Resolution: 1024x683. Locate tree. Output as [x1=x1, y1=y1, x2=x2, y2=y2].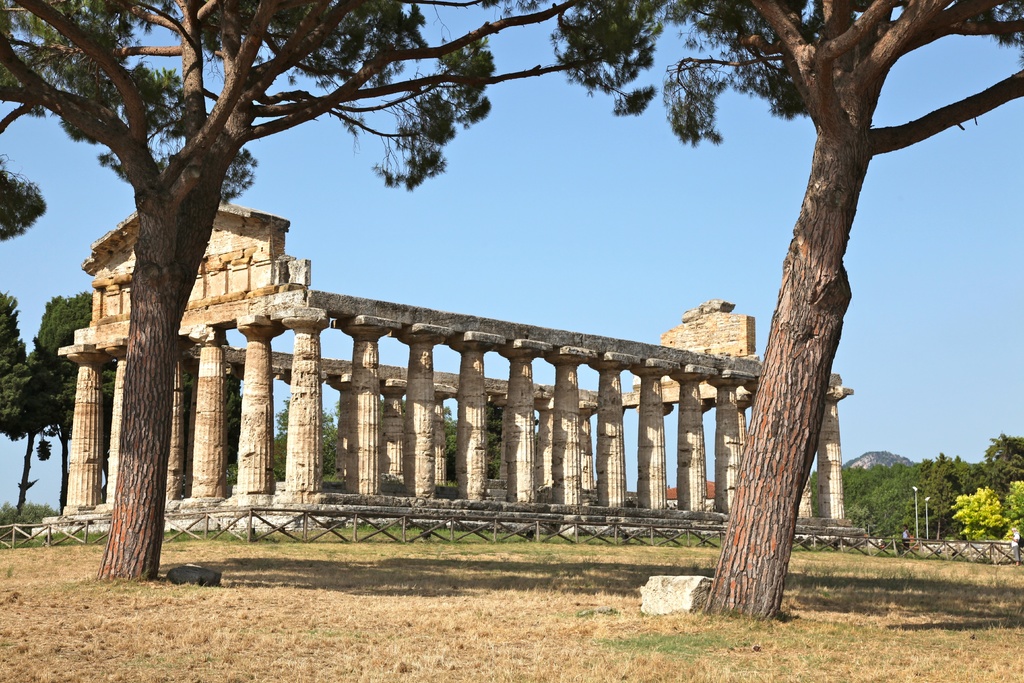
[x1=481, y1=399, x2=505, y2=482].
